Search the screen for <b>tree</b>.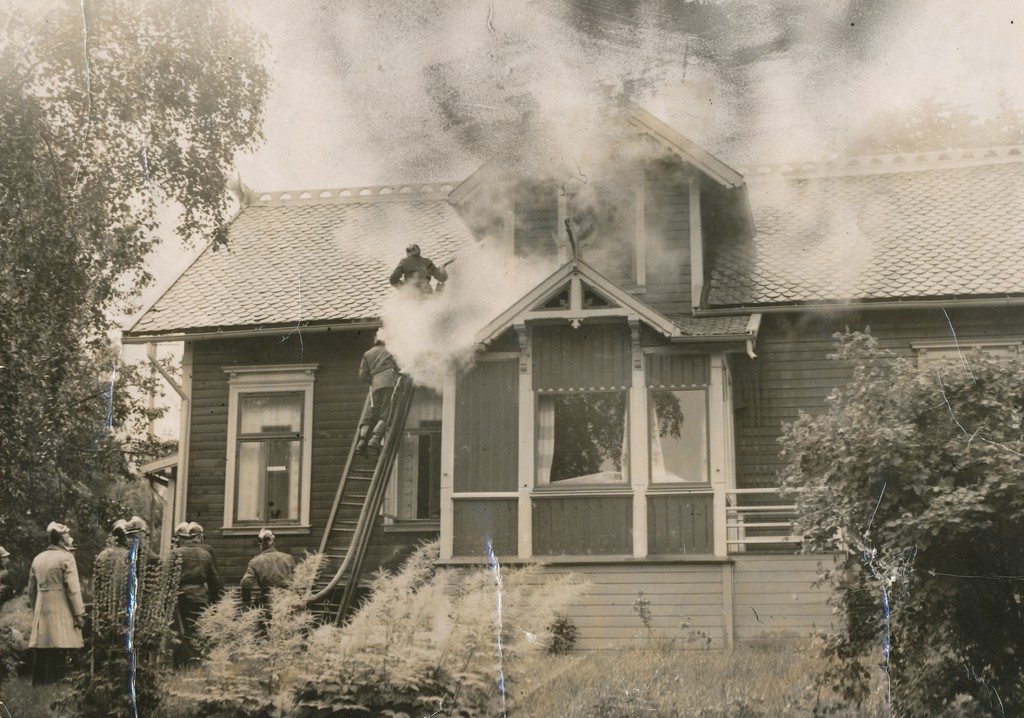
Found at left=765, top=322, right=1023, bottom=717.
